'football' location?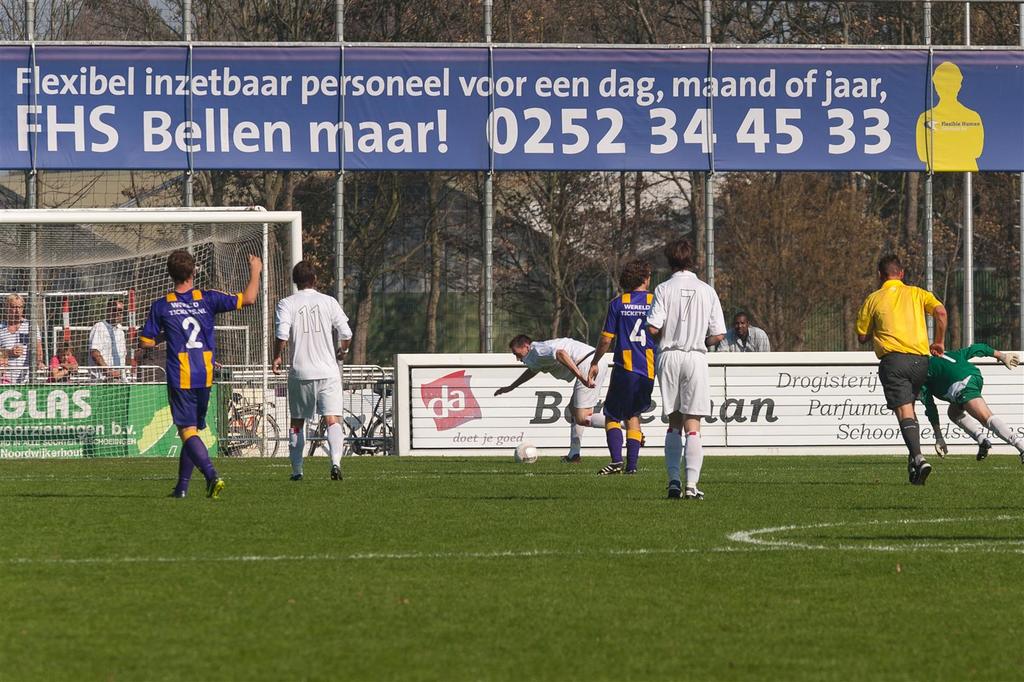
bbox=(515, 441, 538, 462)
